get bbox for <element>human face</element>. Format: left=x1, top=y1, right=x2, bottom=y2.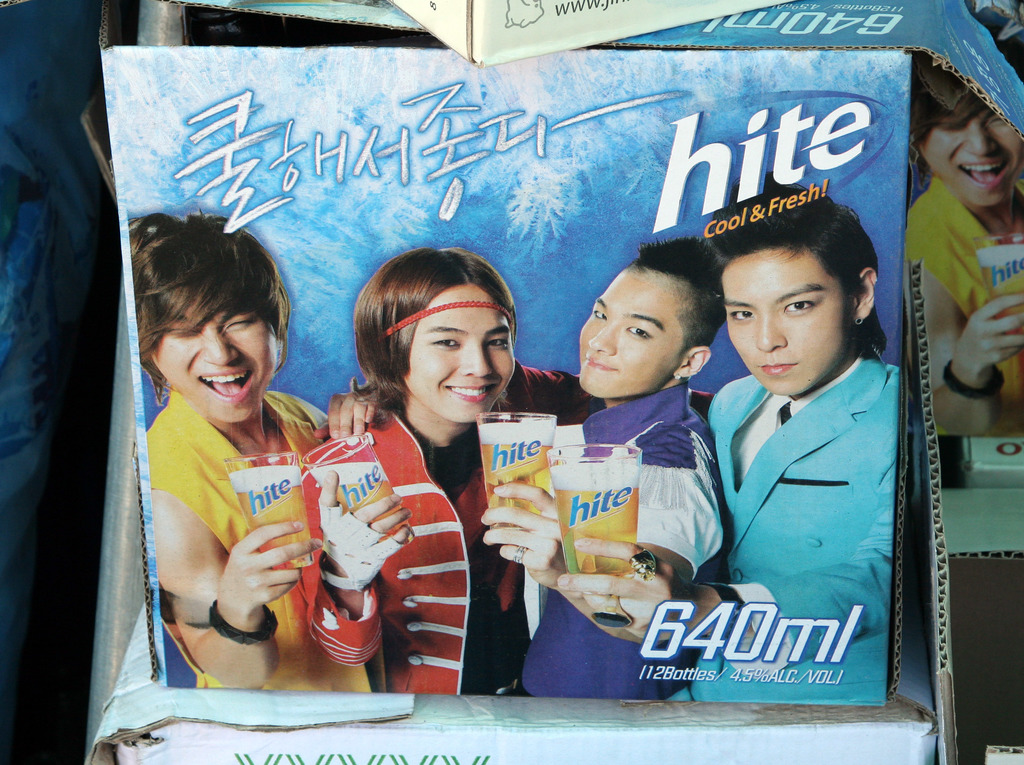
left=402, top=284, right=517, bottom=424.
